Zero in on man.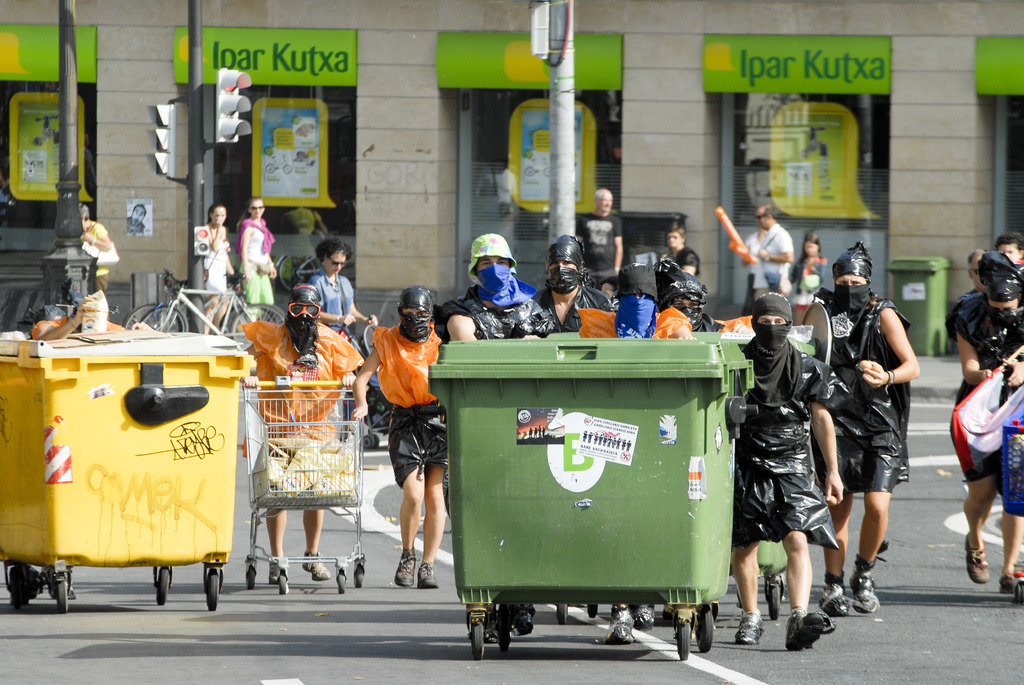
Zeroed in: select_region(740, 203, 794, 315).
